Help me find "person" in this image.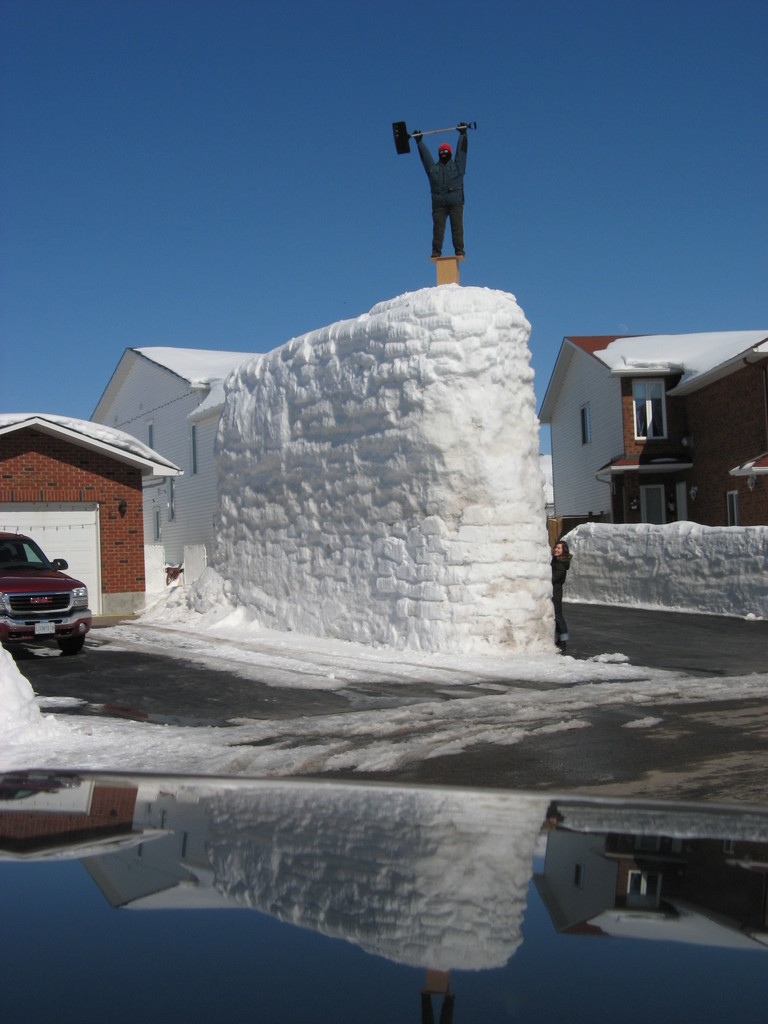
Found it: x1=400, y1=117, x2=476, y2=270.
